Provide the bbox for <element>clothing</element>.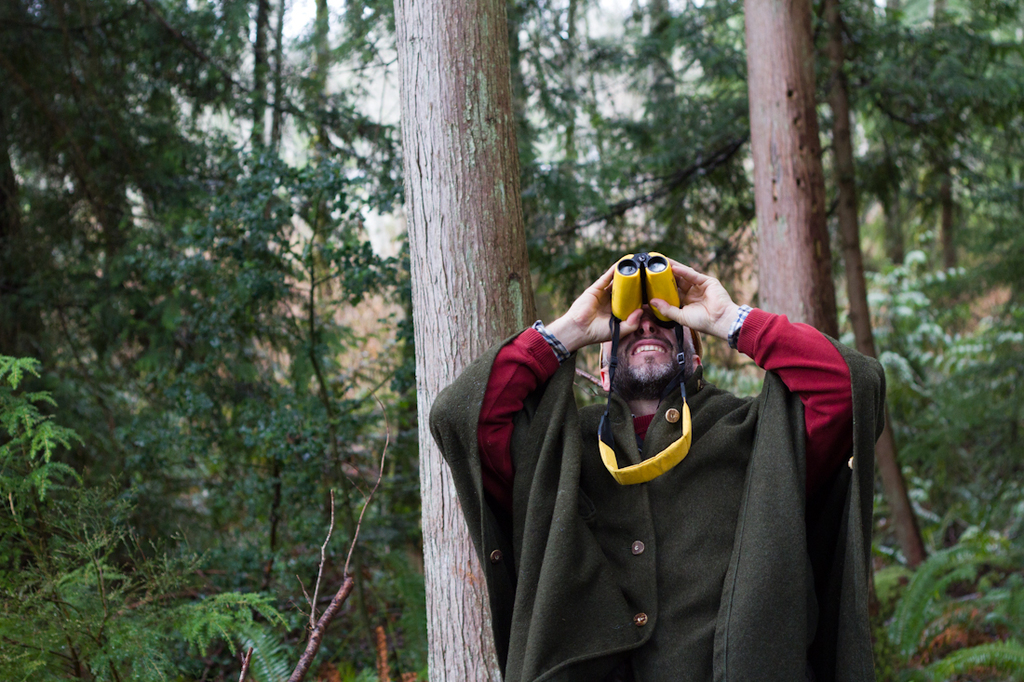
(462,275,871,676).
